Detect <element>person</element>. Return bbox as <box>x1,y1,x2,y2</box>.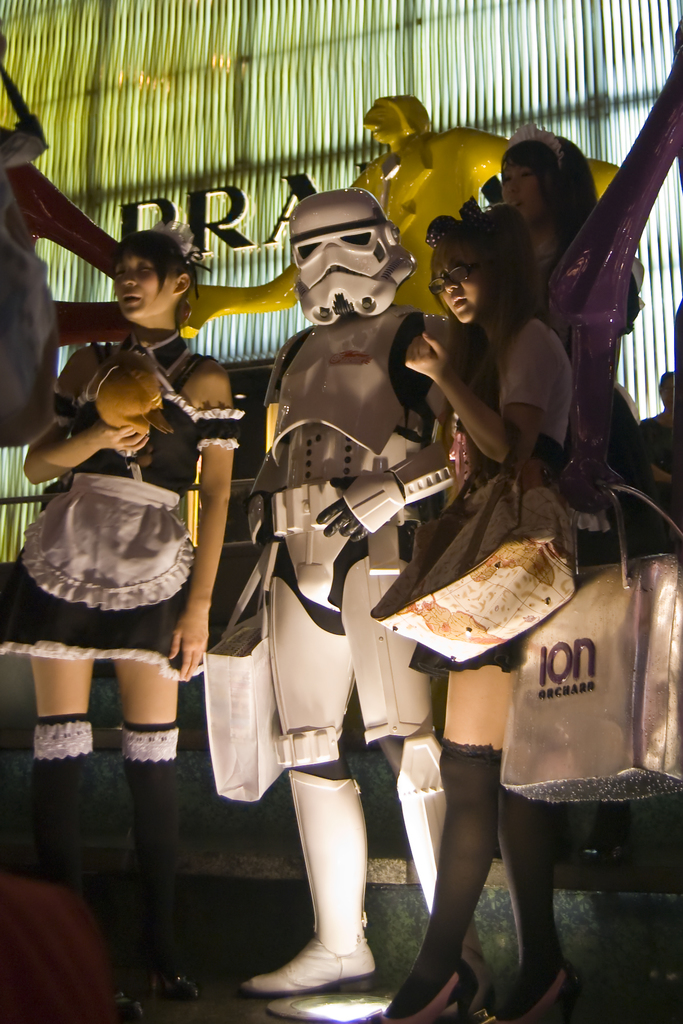
<box>252,192,499,1023</box>.
